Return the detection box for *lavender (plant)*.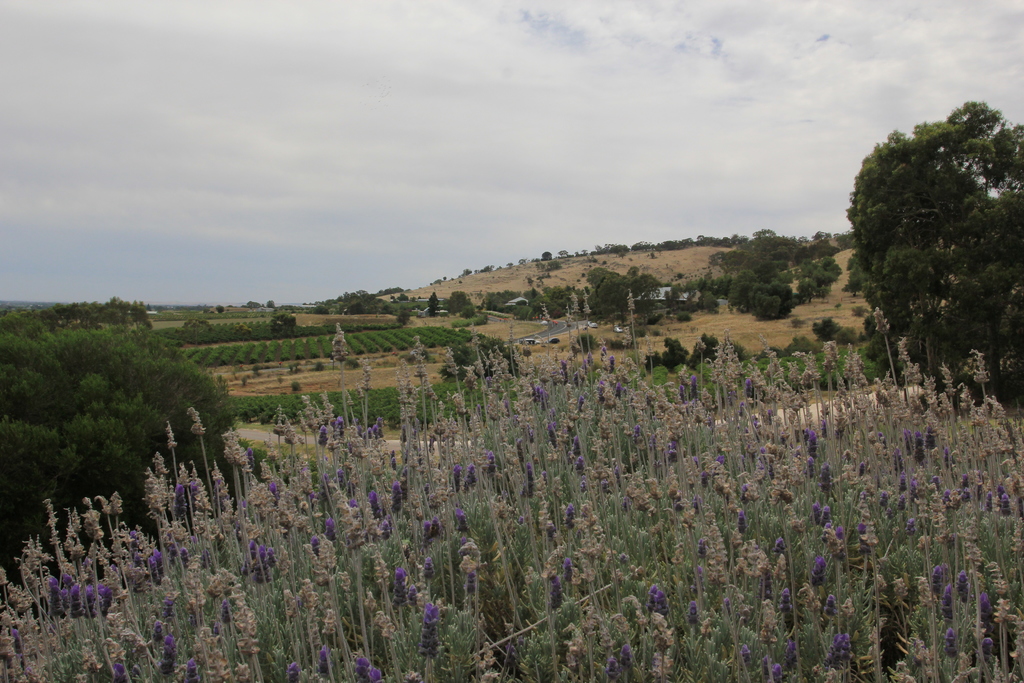
<box>465,462,477,483</box>.
